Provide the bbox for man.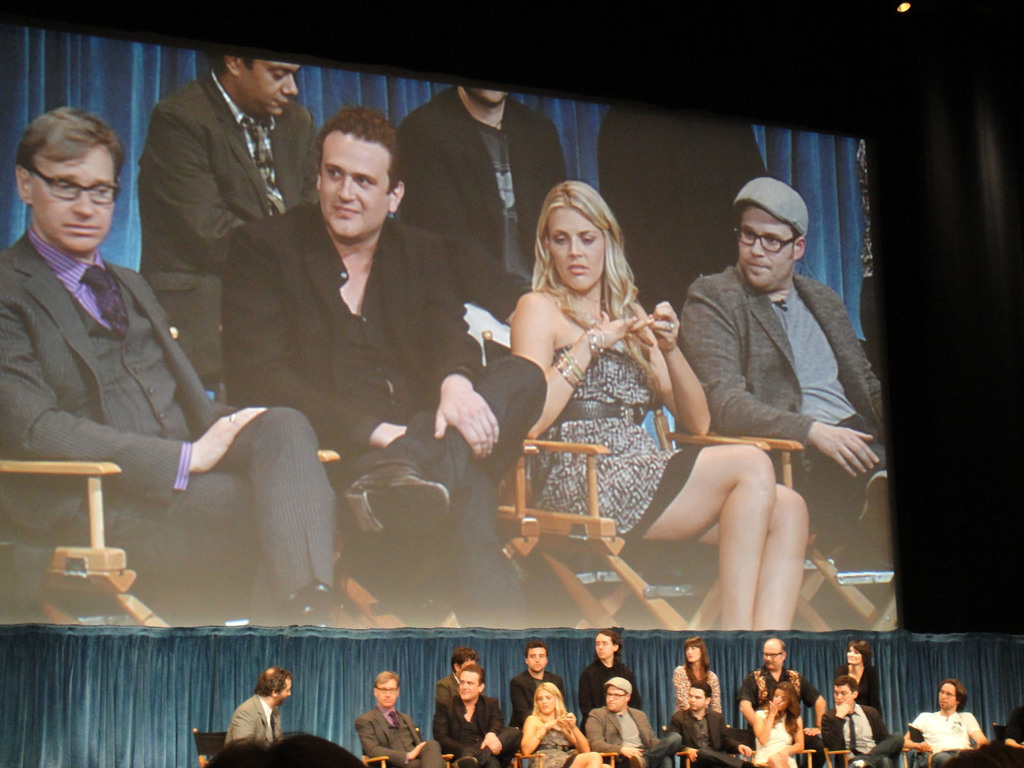
region(905, 683, 993, 767).
